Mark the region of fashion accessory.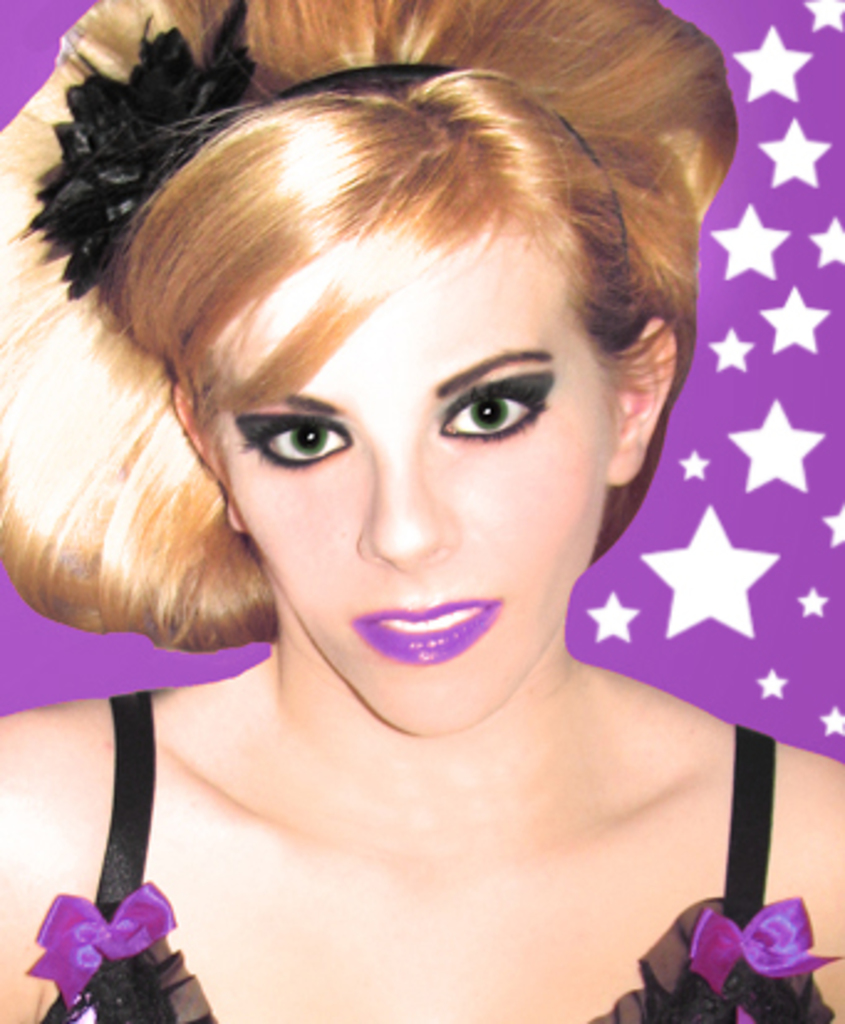
Region: l=0, t=0, r=843, b=769.
